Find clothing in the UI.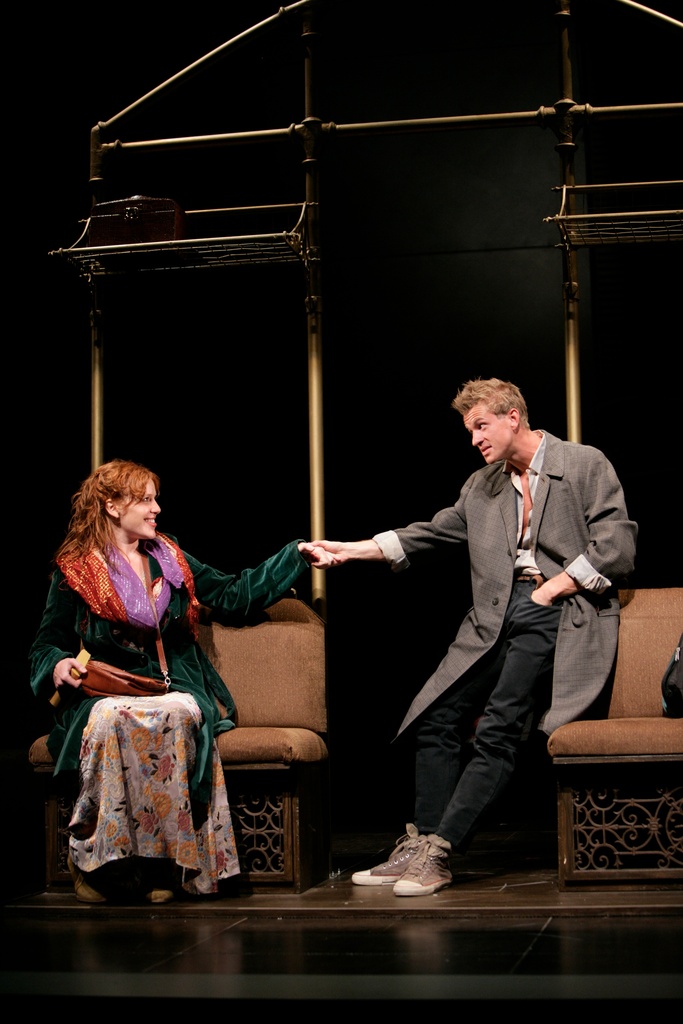
UI element at box(393, 426, 640, 855).
